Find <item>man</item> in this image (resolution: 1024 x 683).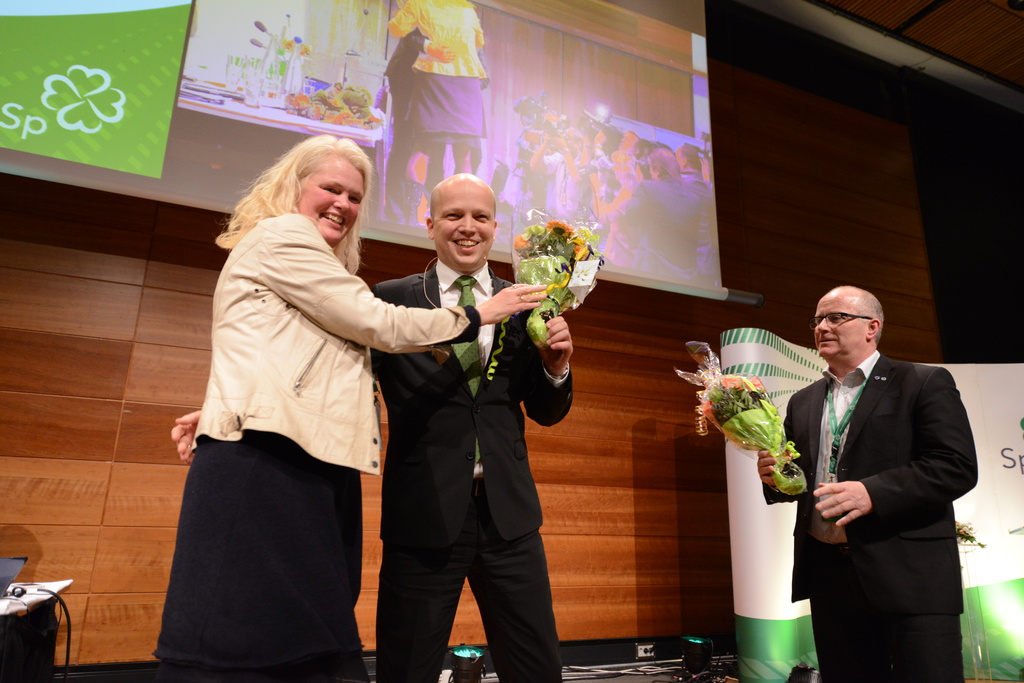
[611, 147, 703, 284].
